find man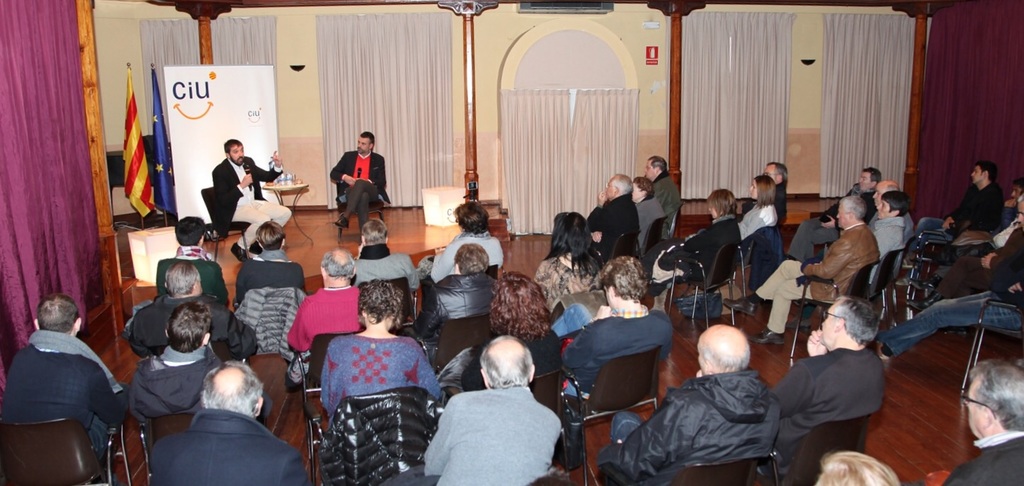
(left=329, top=132, right=385, bottom=231)
